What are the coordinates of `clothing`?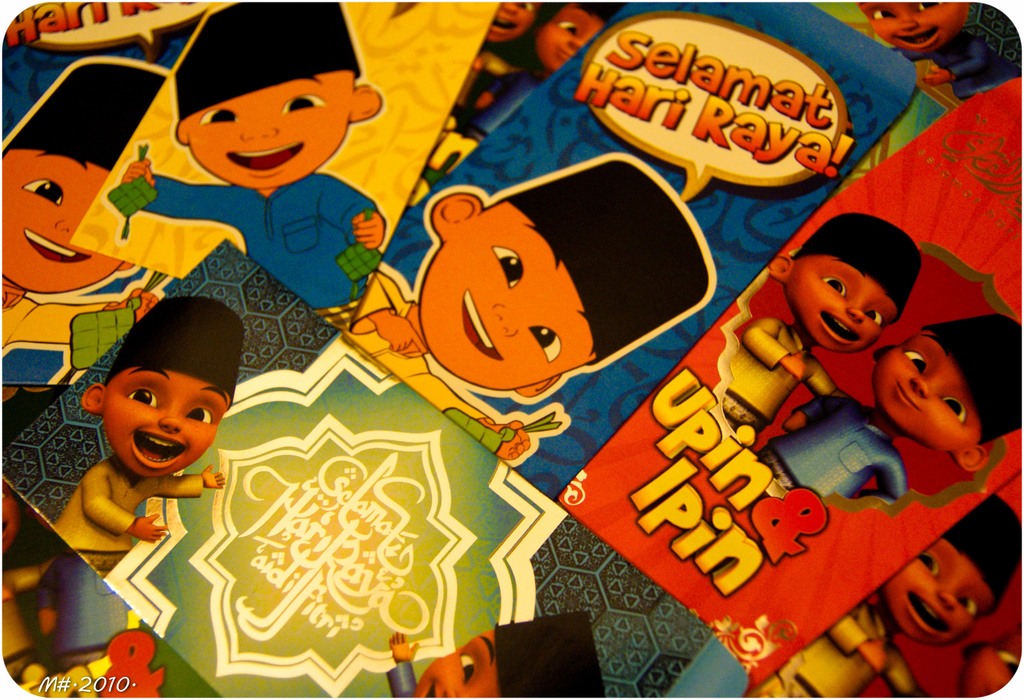
select_region(345, 270, 489, 416).
